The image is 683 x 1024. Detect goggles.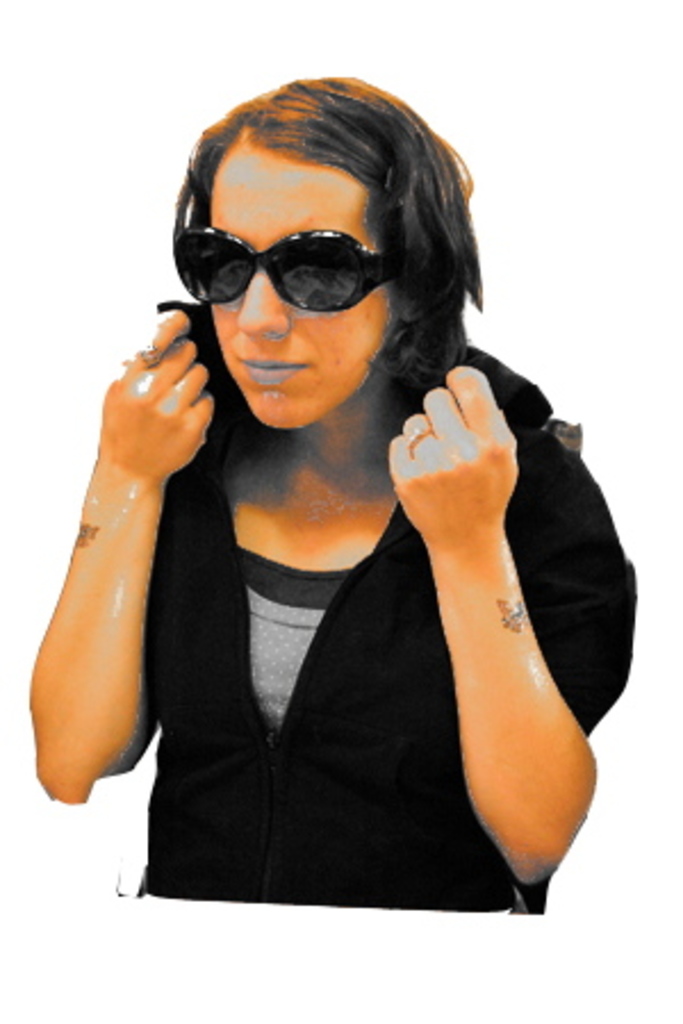
Detection: x1=180 y1=203 x2=414 y2=305.
